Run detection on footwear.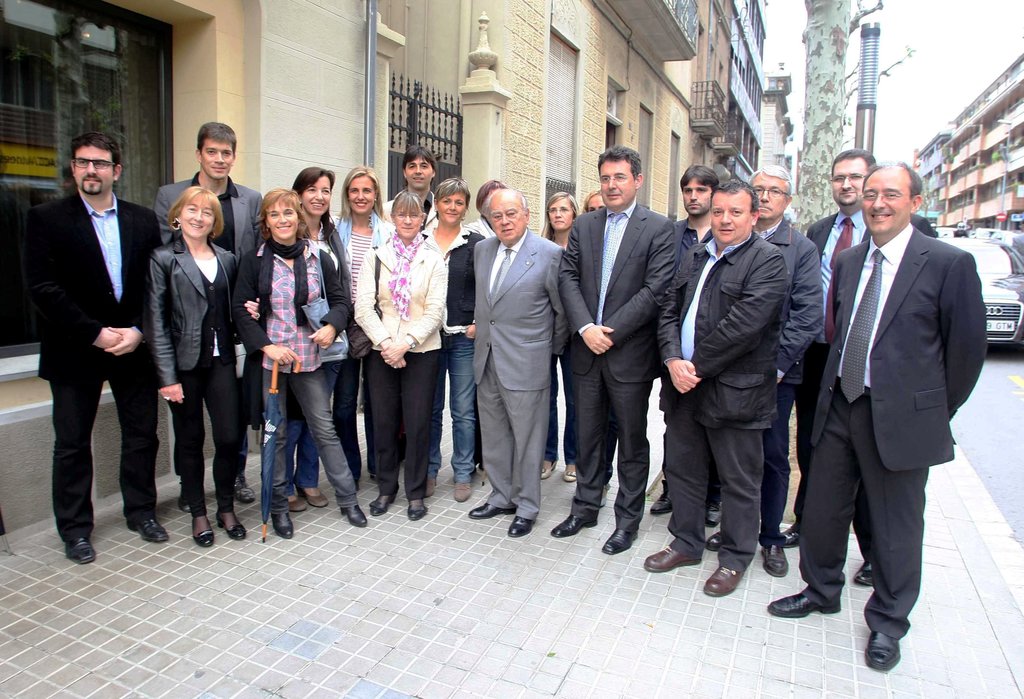
Result: bbox=(781, 522, 794, 549).
